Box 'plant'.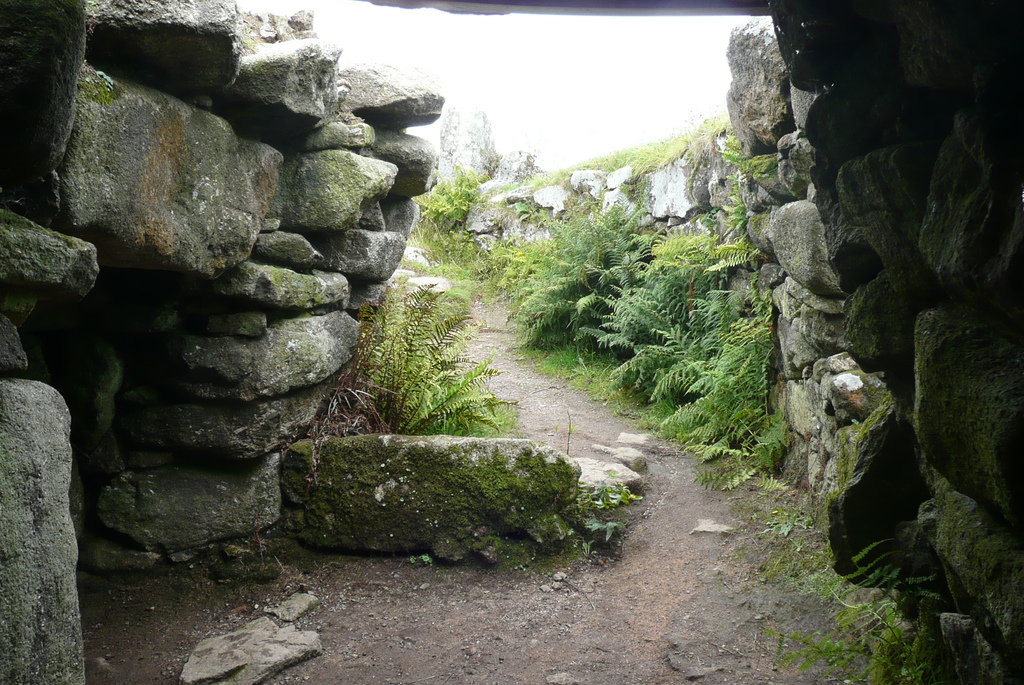
select_region(546, 114, 717, 191).
